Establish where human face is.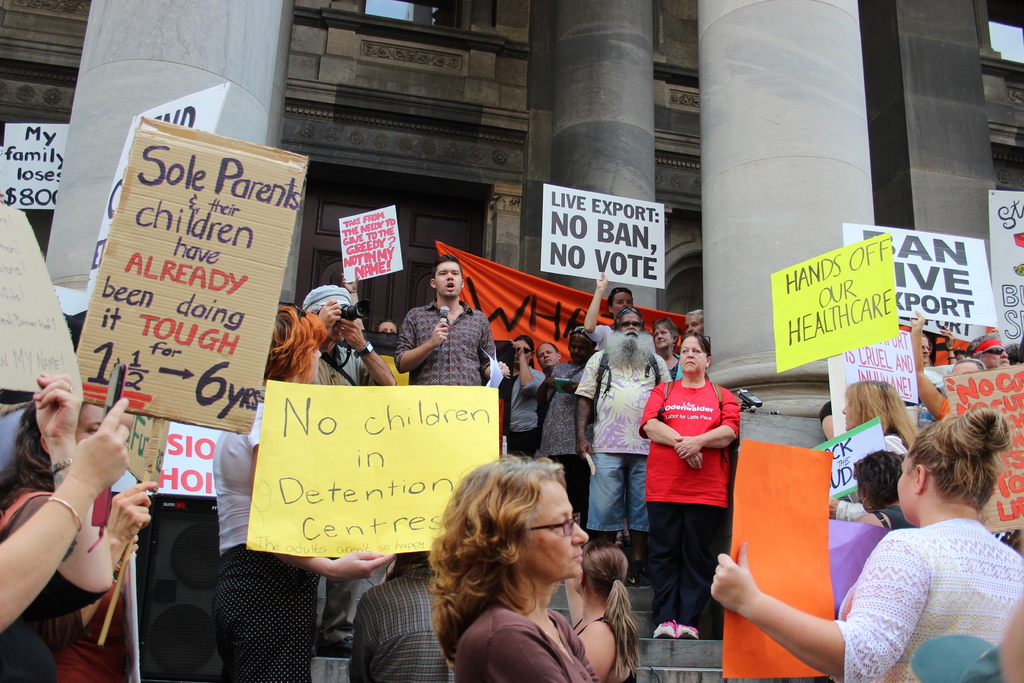
Established at <bbox>527, 482, 593, 579</bbox>.
